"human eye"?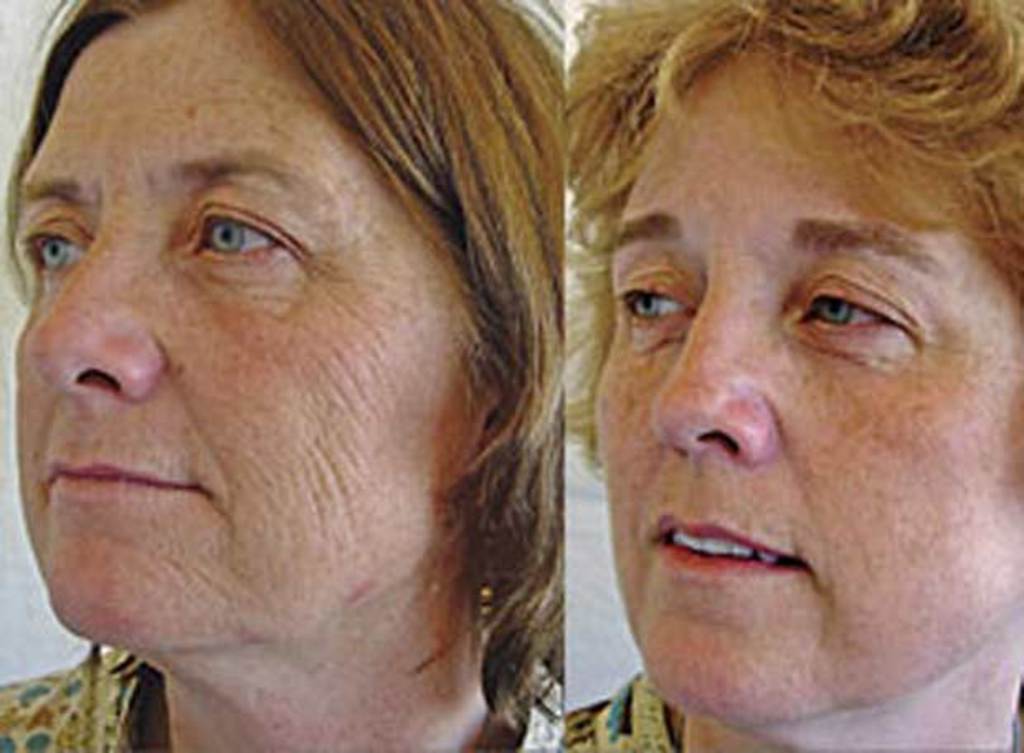
detection(13, 210, 92, 292)
